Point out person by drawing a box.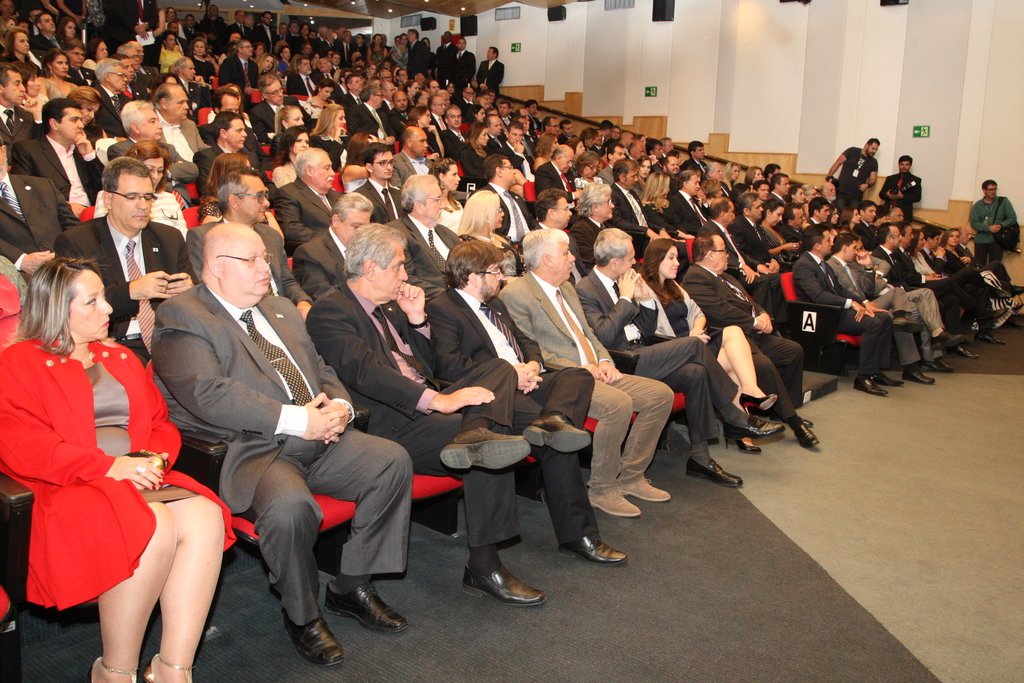
crop(153, 82, 209, 163).
